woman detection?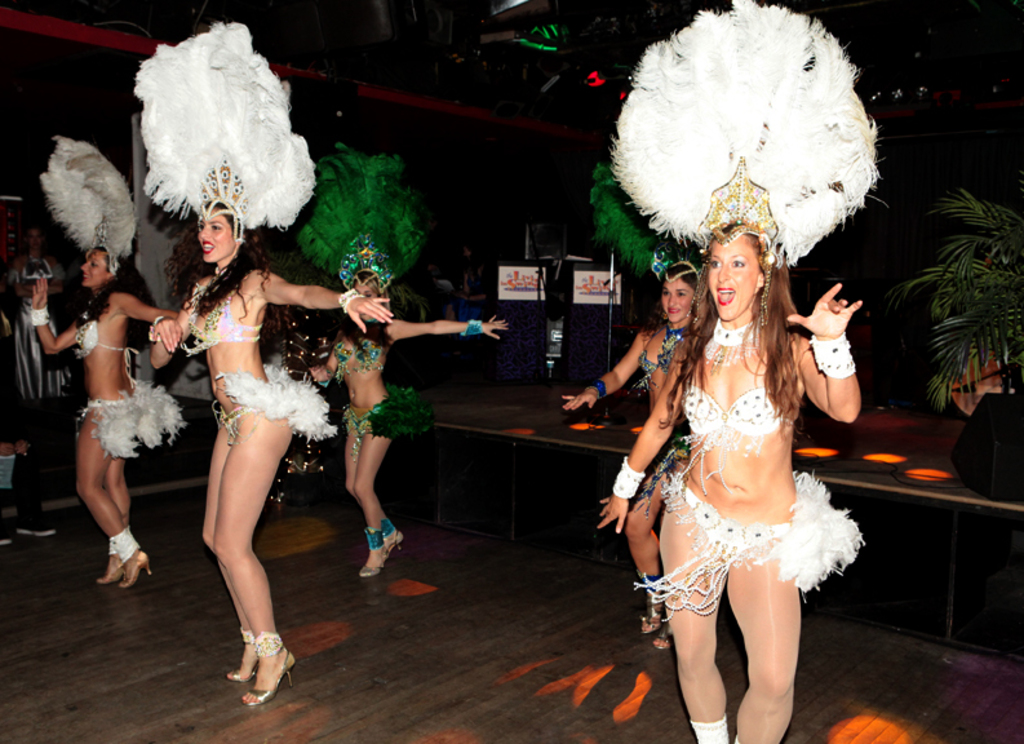
546,252,713,657
